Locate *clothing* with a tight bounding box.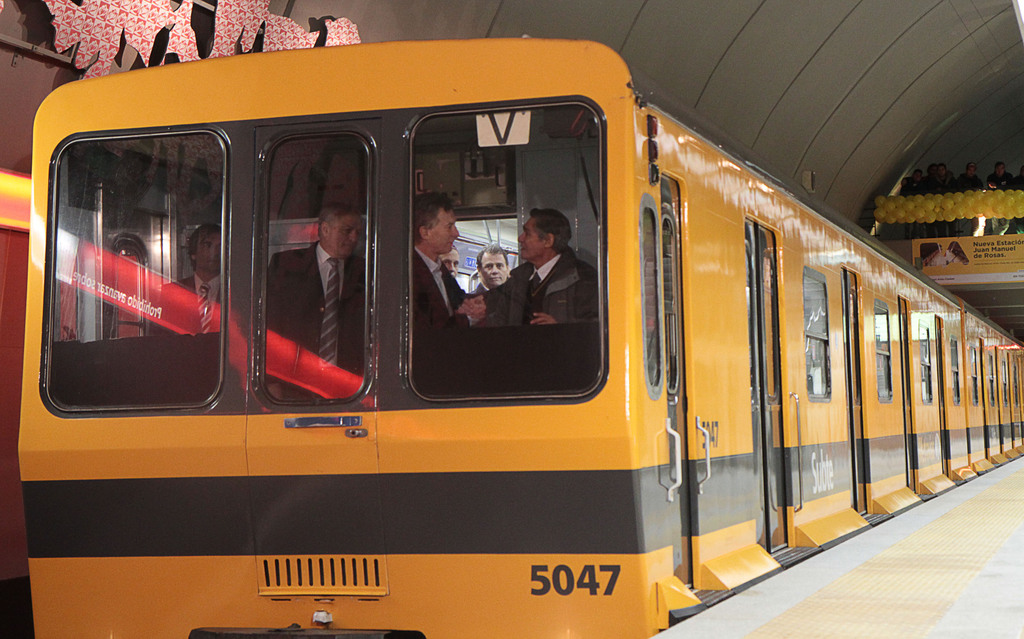
477 247 598 322.
